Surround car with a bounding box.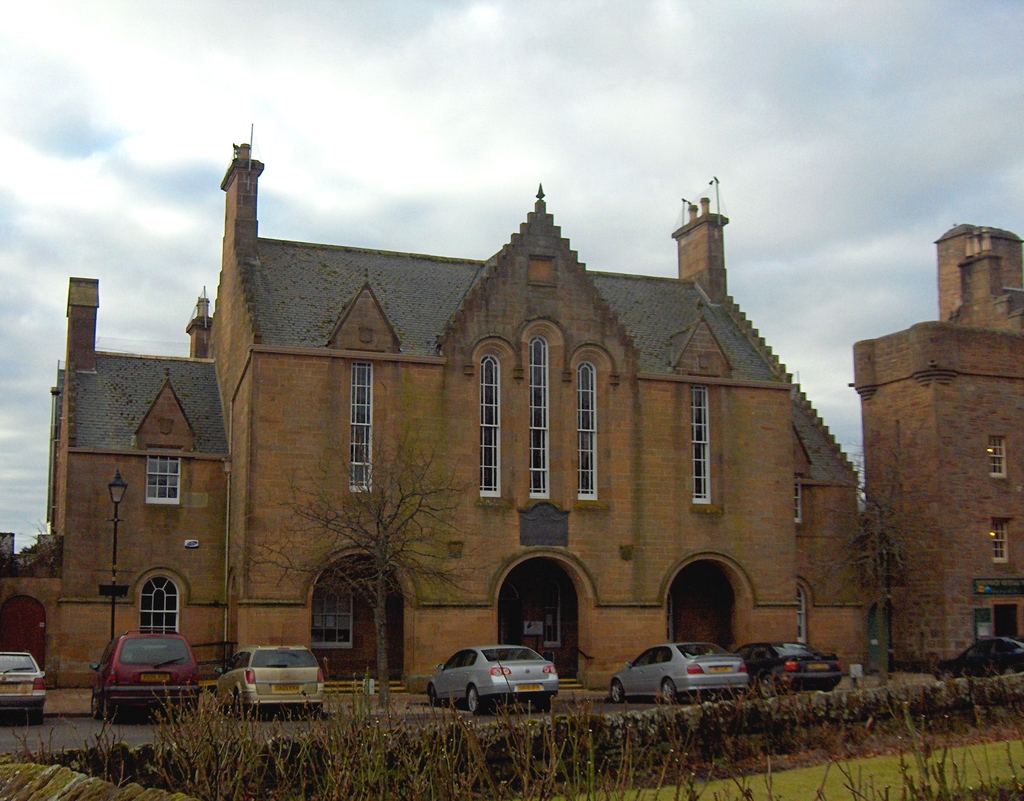
[left=0, top=650, right=49, bottom=727].
